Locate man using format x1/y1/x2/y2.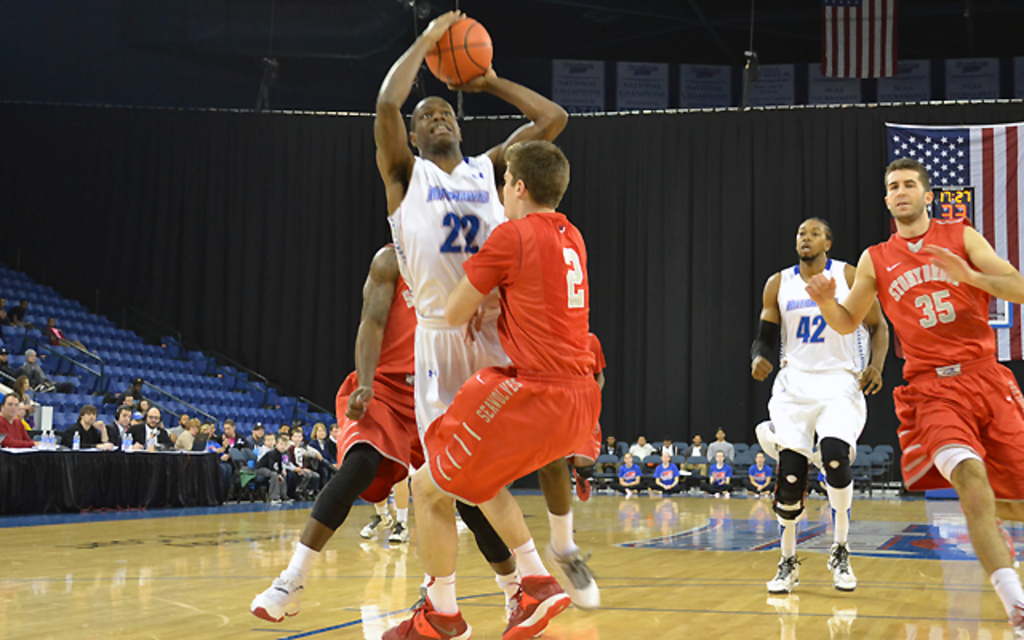
710/427/739/462.
